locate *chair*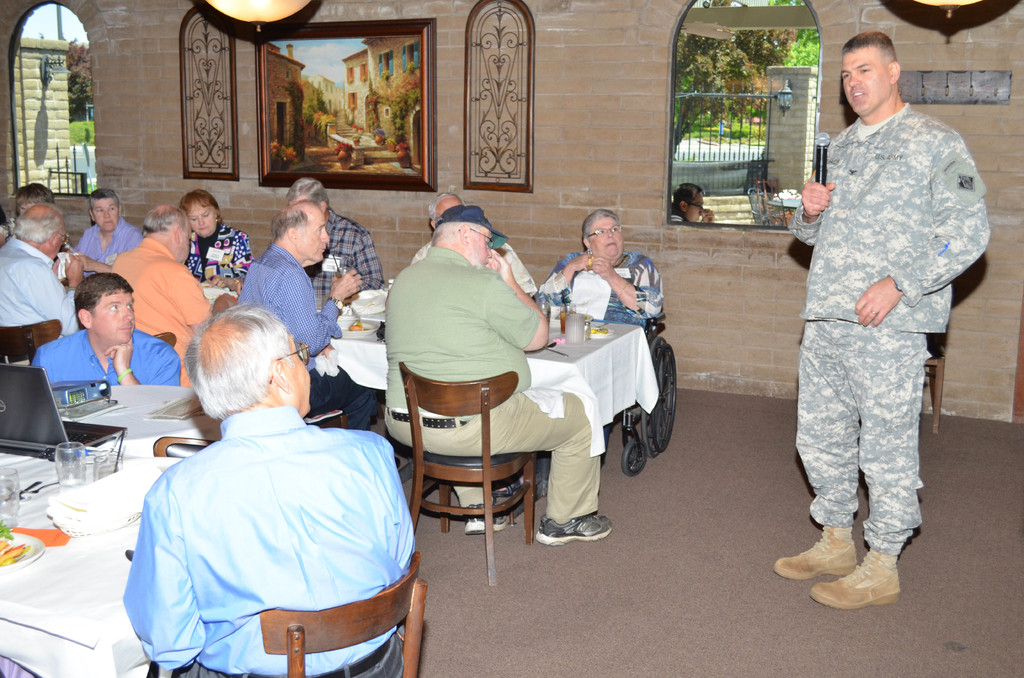
bbox=[152, 410, 346, 460]
